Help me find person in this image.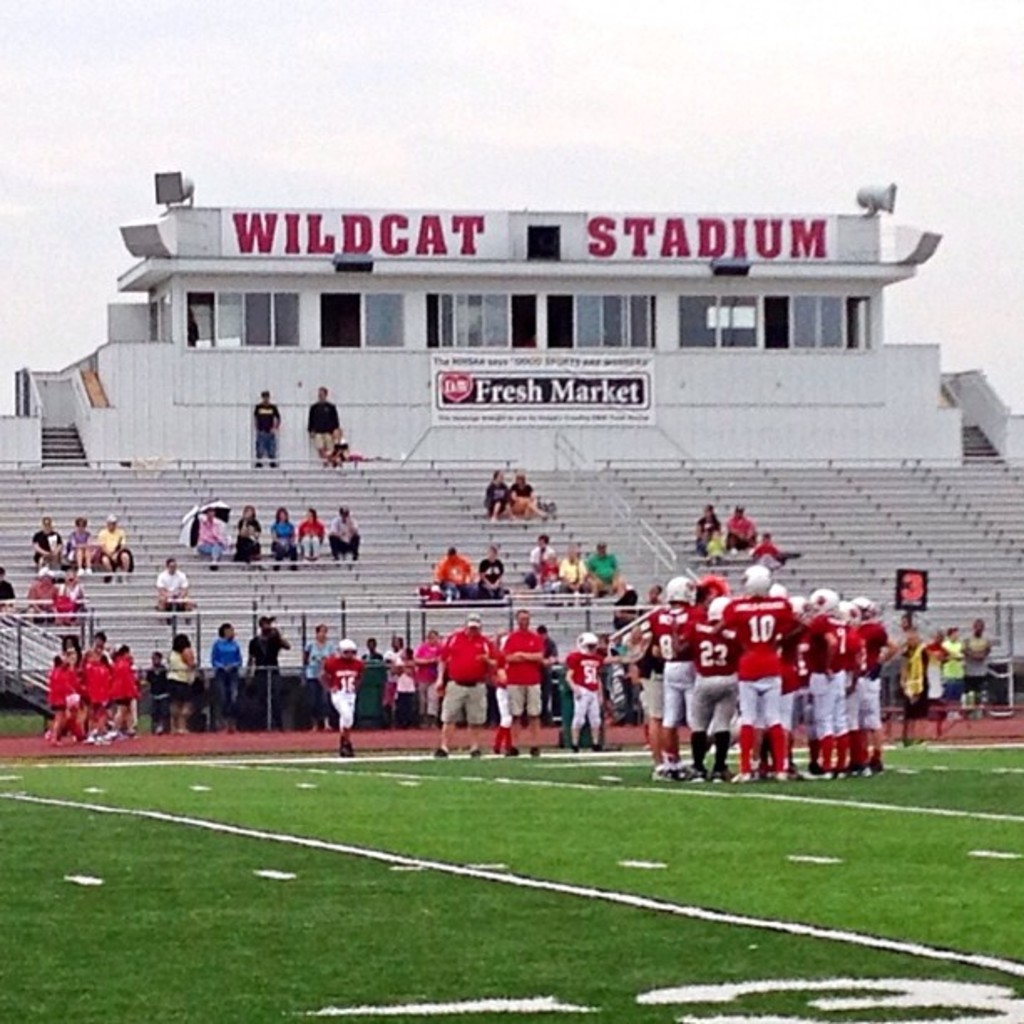
Found it: left=587, top=535, right=621, bottom=604.
